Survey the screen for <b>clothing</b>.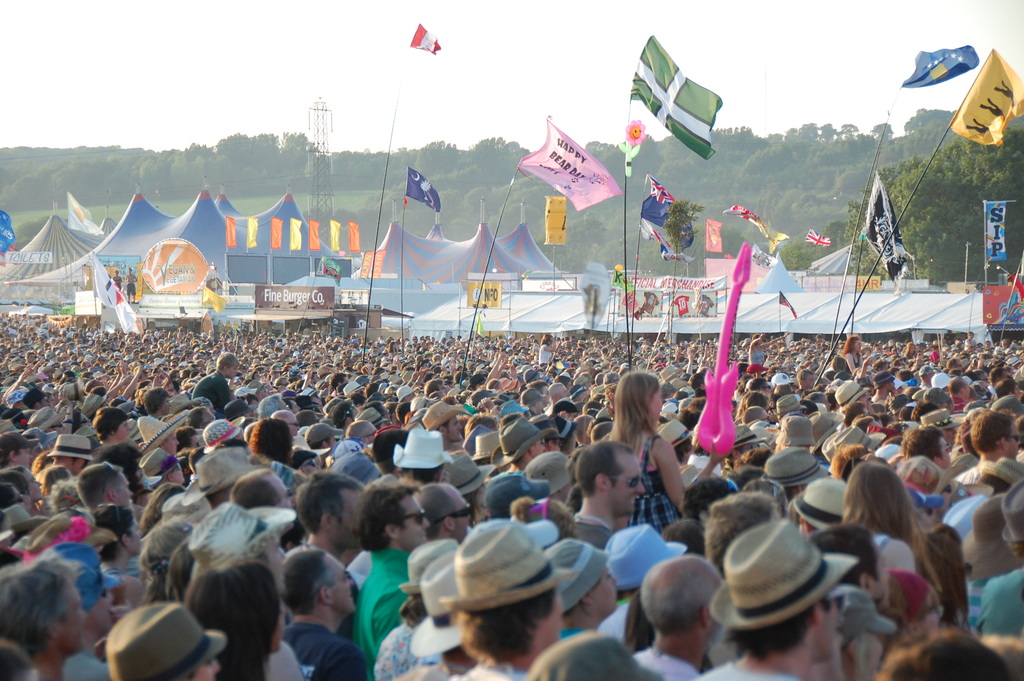
Survey found: select_region(628, 433, 676, 536).
